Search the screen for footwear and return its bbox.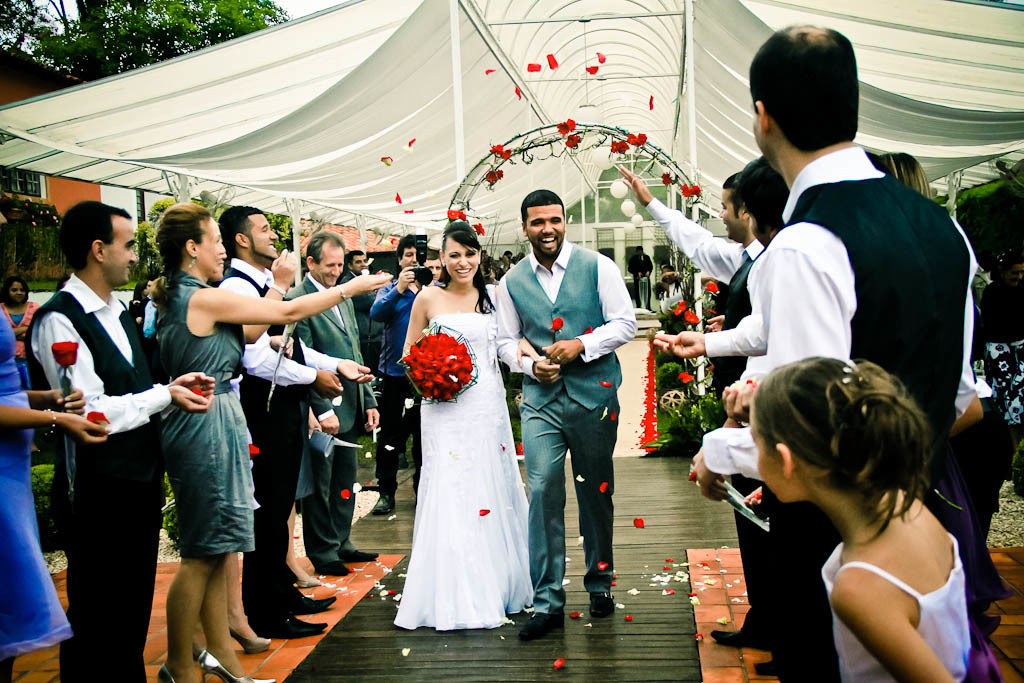
Found: {"left": 289, "top": 594, "right": 335, "bottom": 615}.
